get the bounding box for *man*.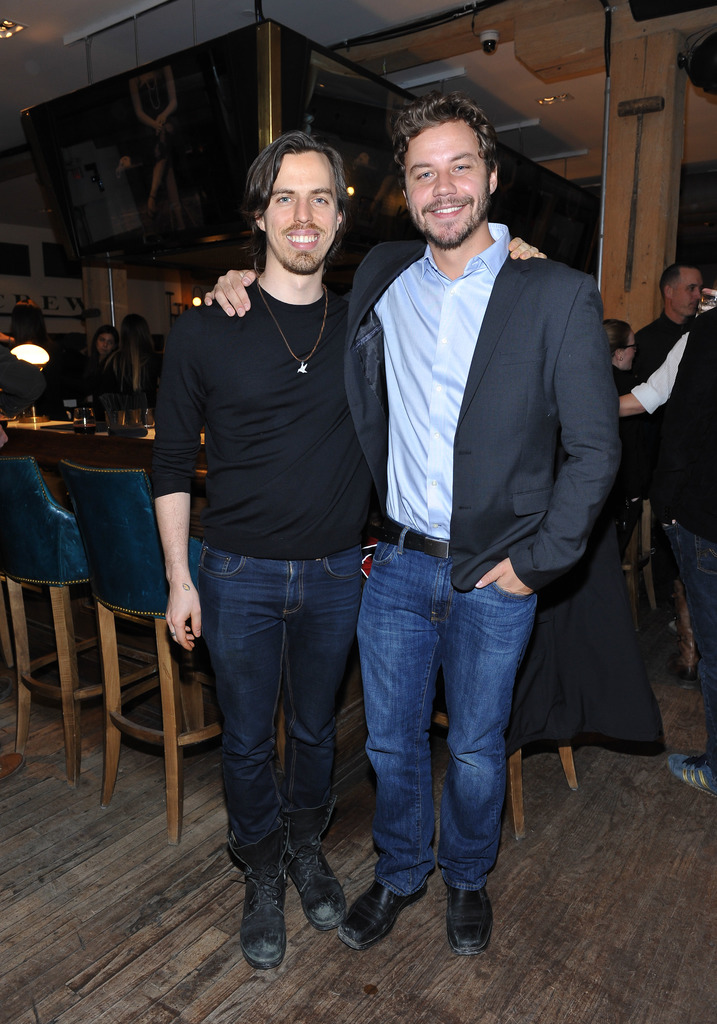
(left=207, top=85, right=622, bottom=958).
